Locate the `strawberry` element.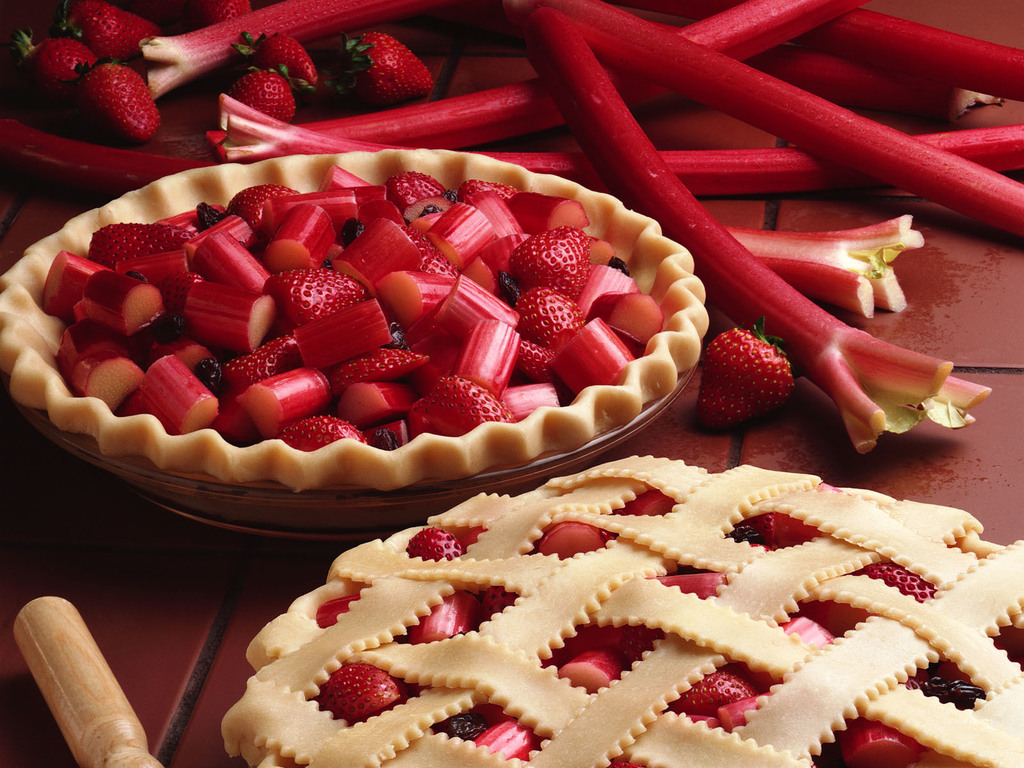
Element bbox: 484,586,515,618.
